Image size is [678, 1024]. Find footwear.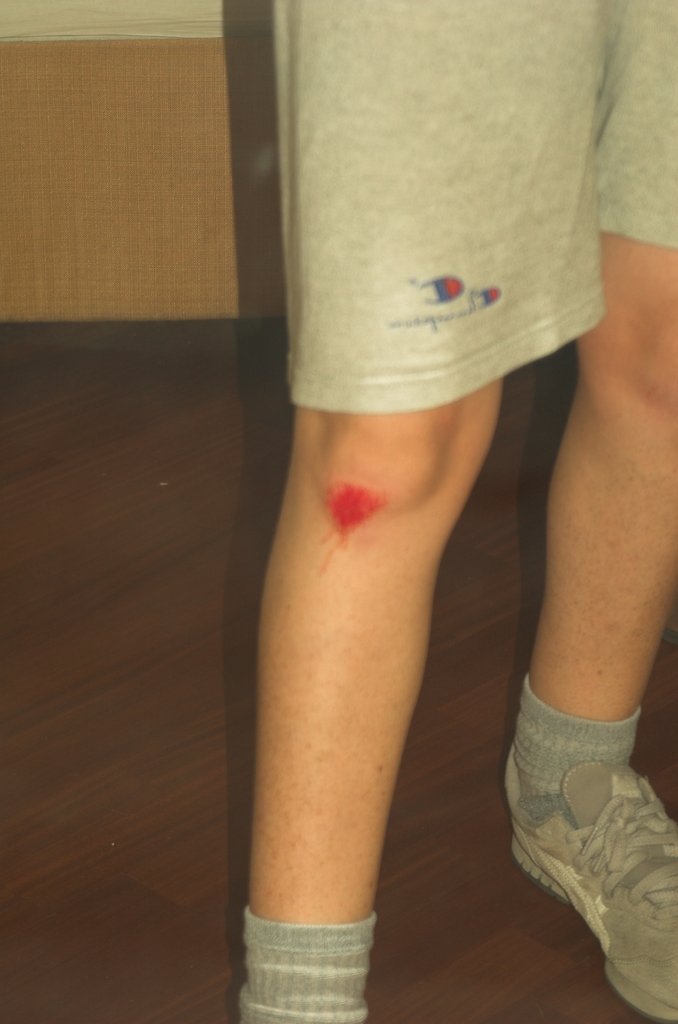
rect(500, 756, 677, 1023).
